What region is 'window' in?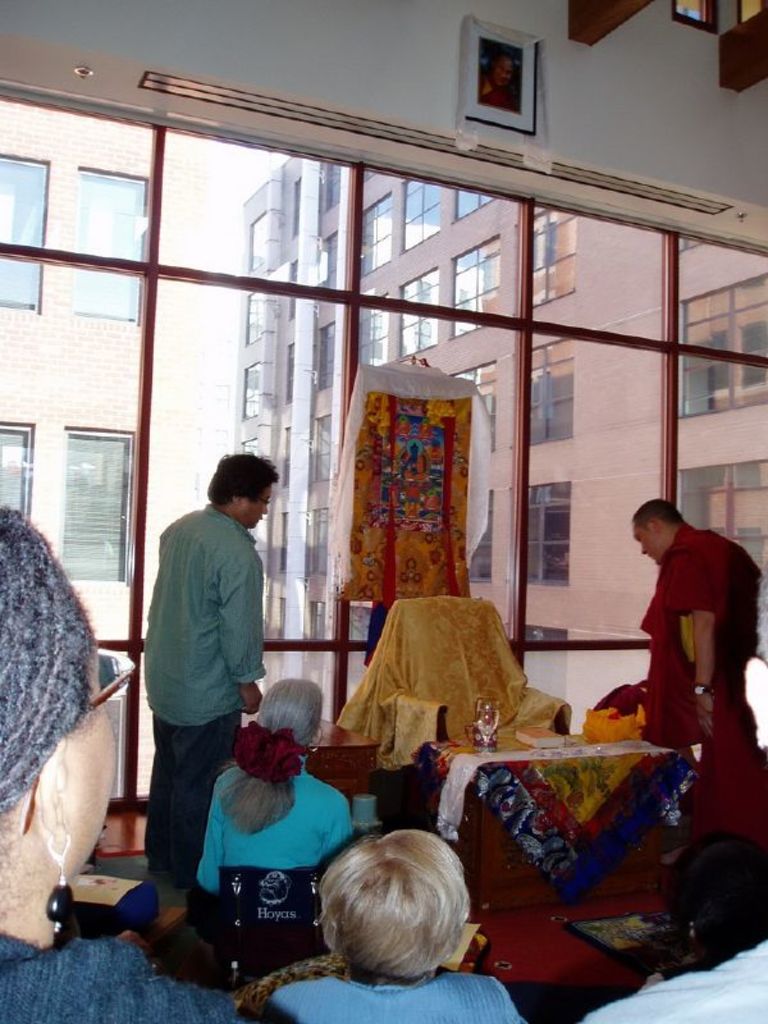
0:152:52:314.
